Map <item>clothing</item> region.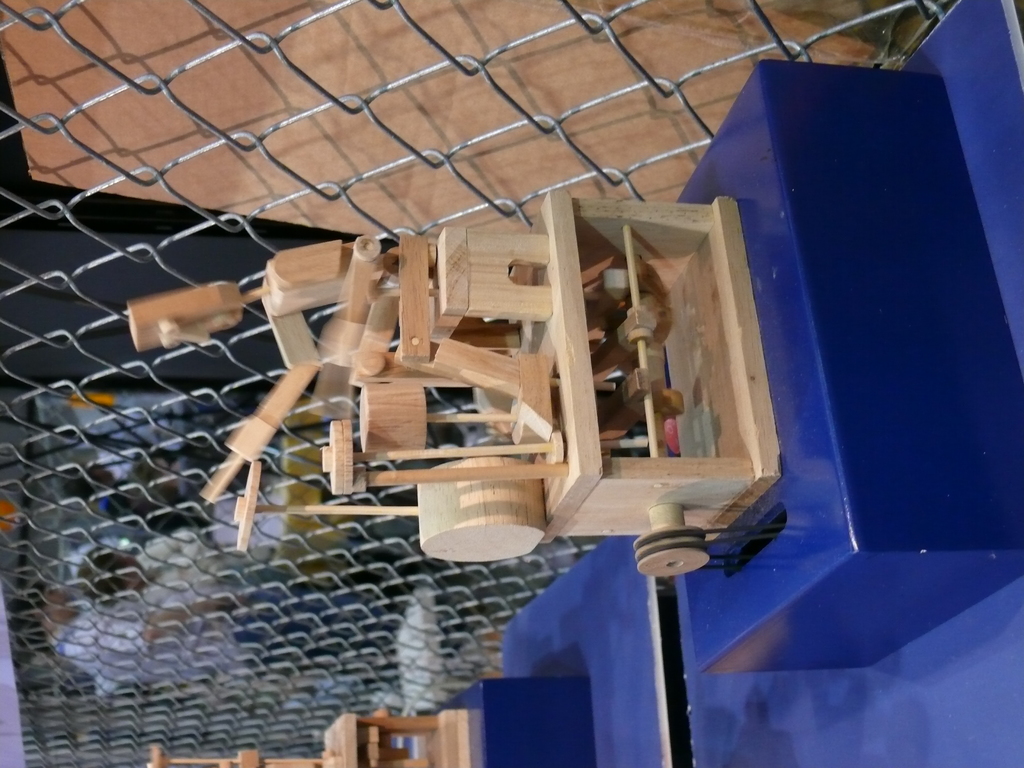
Mapped to left=47, top=604, right=379, bottom=695.
